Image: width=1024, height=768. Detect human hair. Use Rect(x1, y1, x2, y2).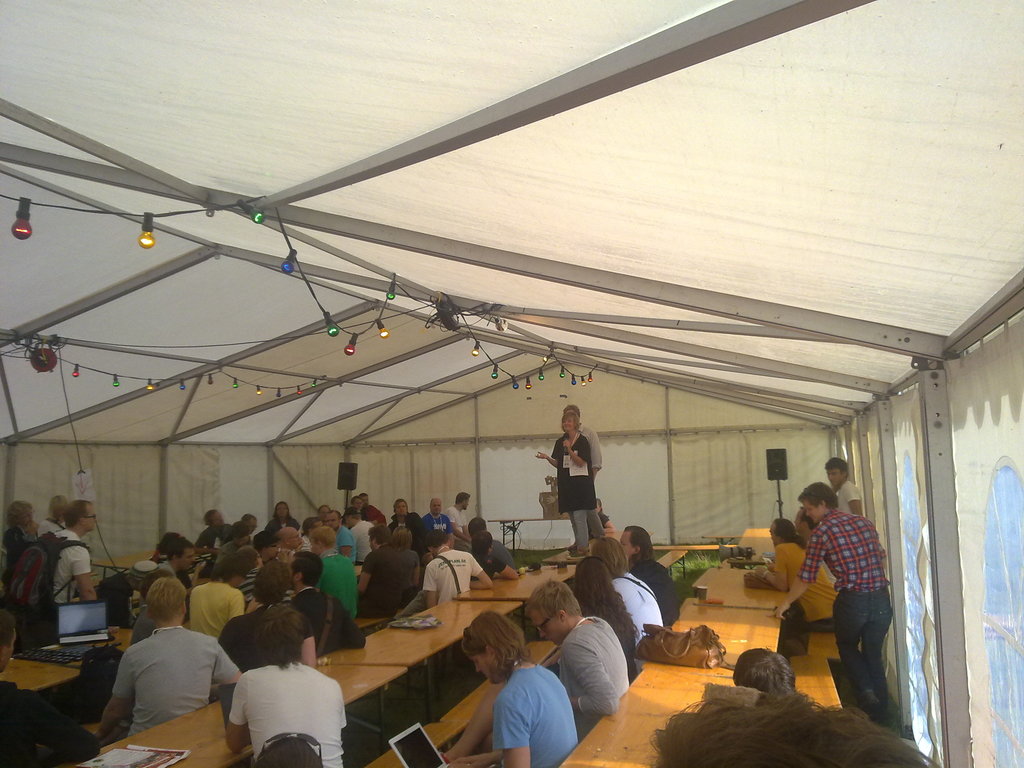
Rect(460, 610, 532, 676).
